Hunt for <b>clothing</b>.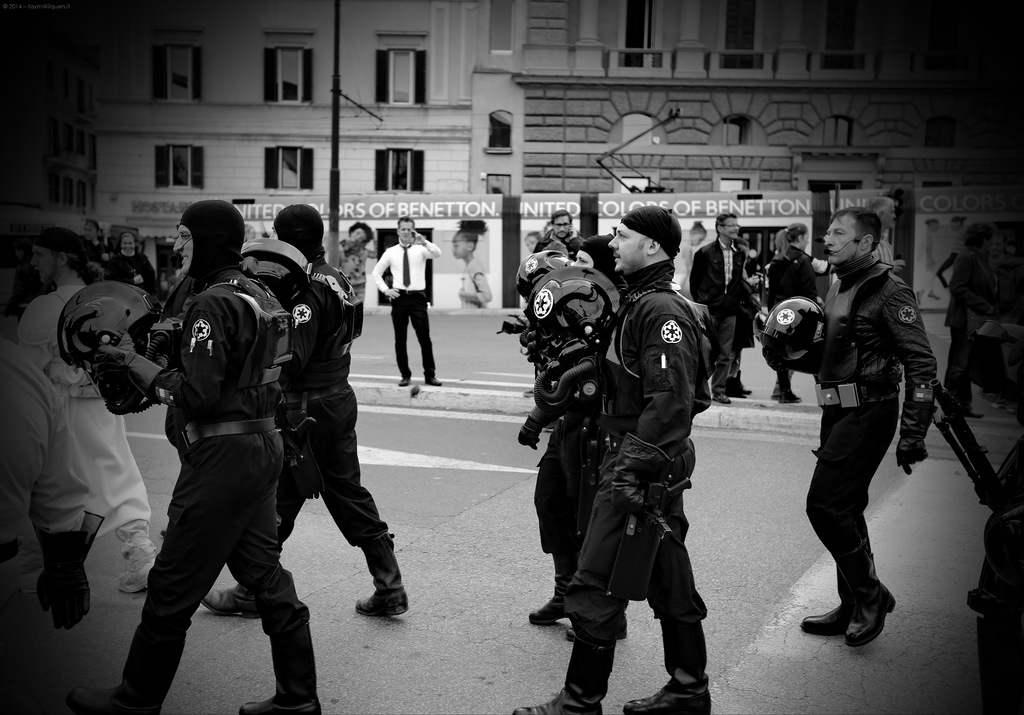
Hunted down at (541,254,719,714).
